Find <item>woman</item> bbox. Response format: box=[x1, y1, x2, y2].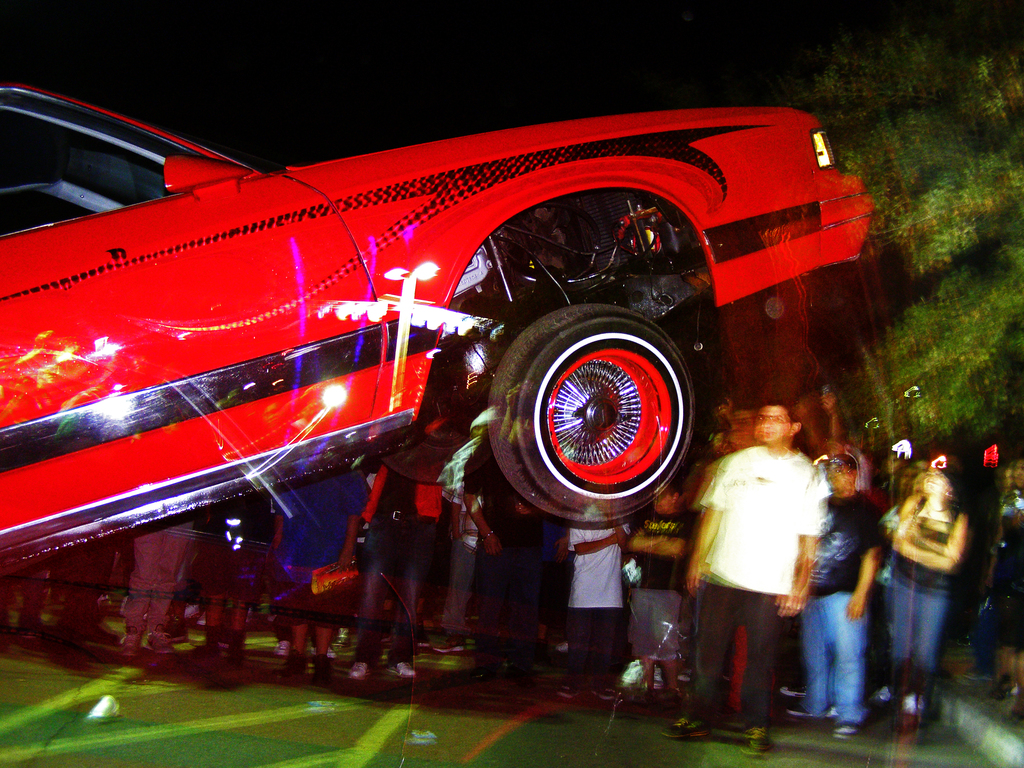
box=[892, 465, 968, 735].
